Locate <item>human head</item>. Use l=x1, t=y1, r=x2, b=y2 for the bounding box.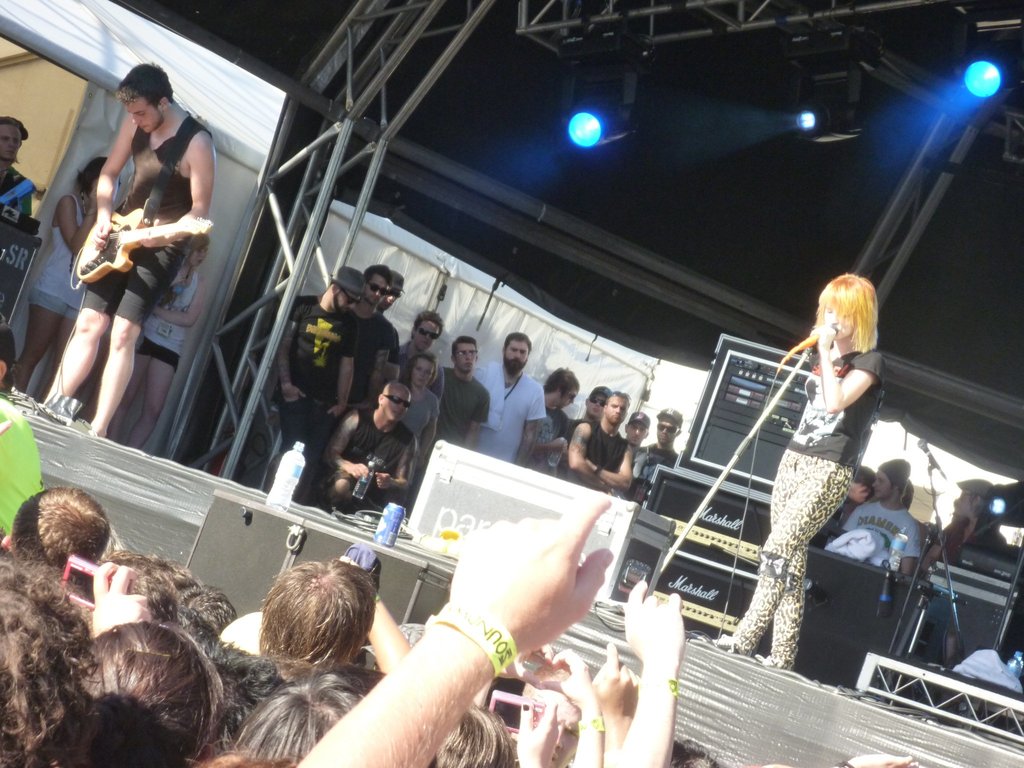
l=505, t=328, r=532, b=377.
